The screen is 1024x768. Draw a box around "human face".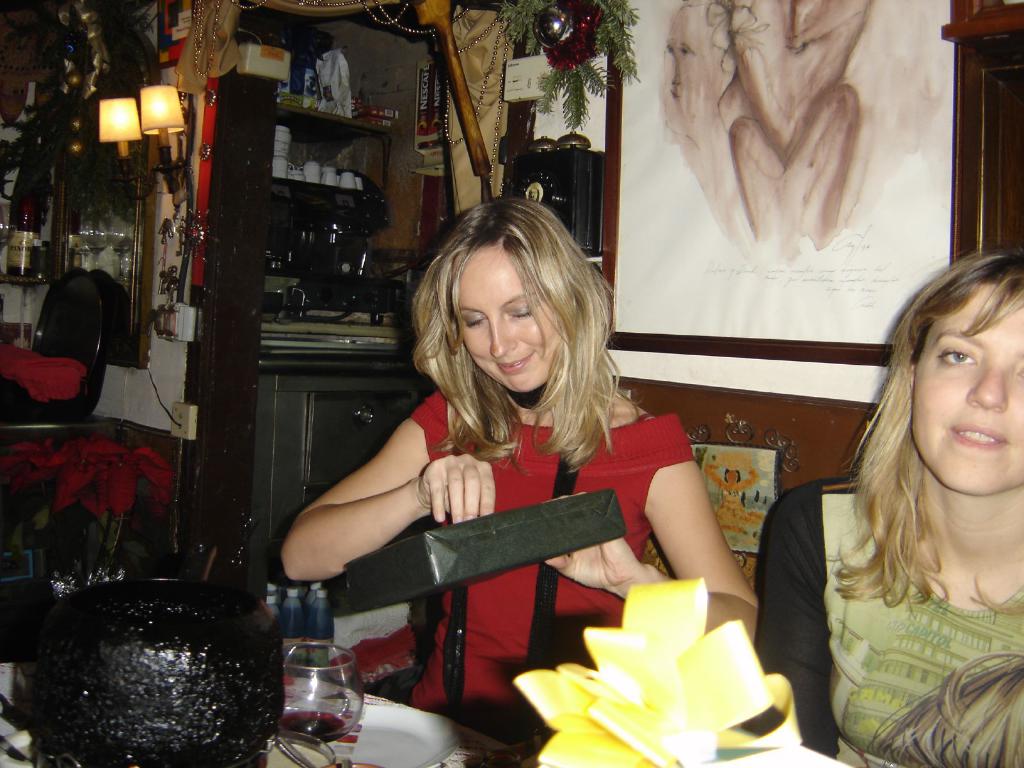
x1=456 y1=247 x2=571 y2=383.
